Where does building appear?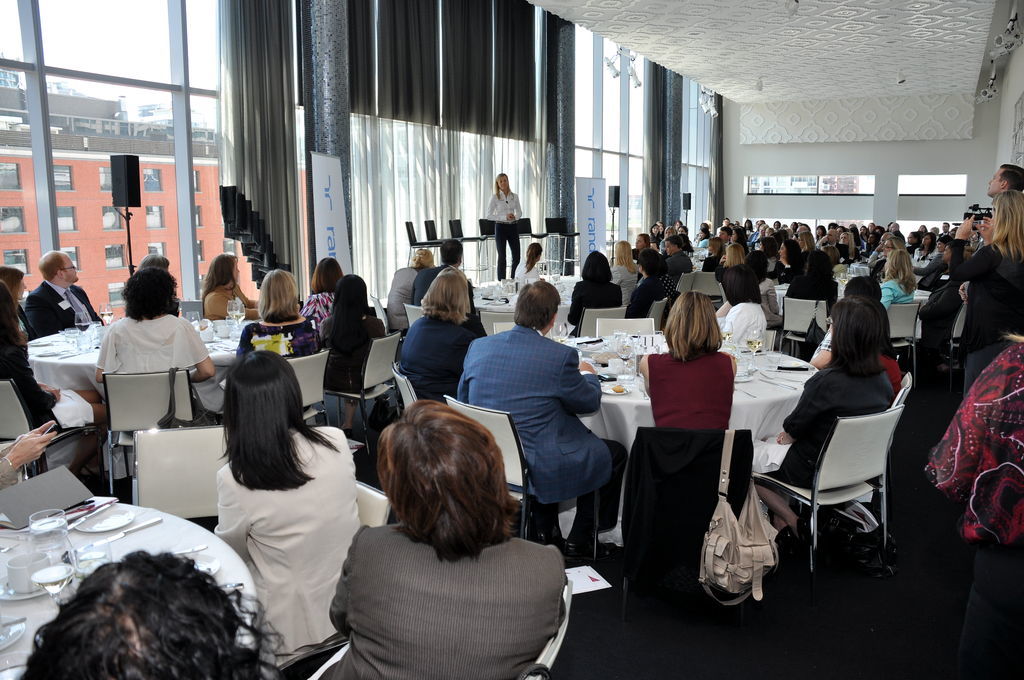
Appears at 2:86:216:137.
